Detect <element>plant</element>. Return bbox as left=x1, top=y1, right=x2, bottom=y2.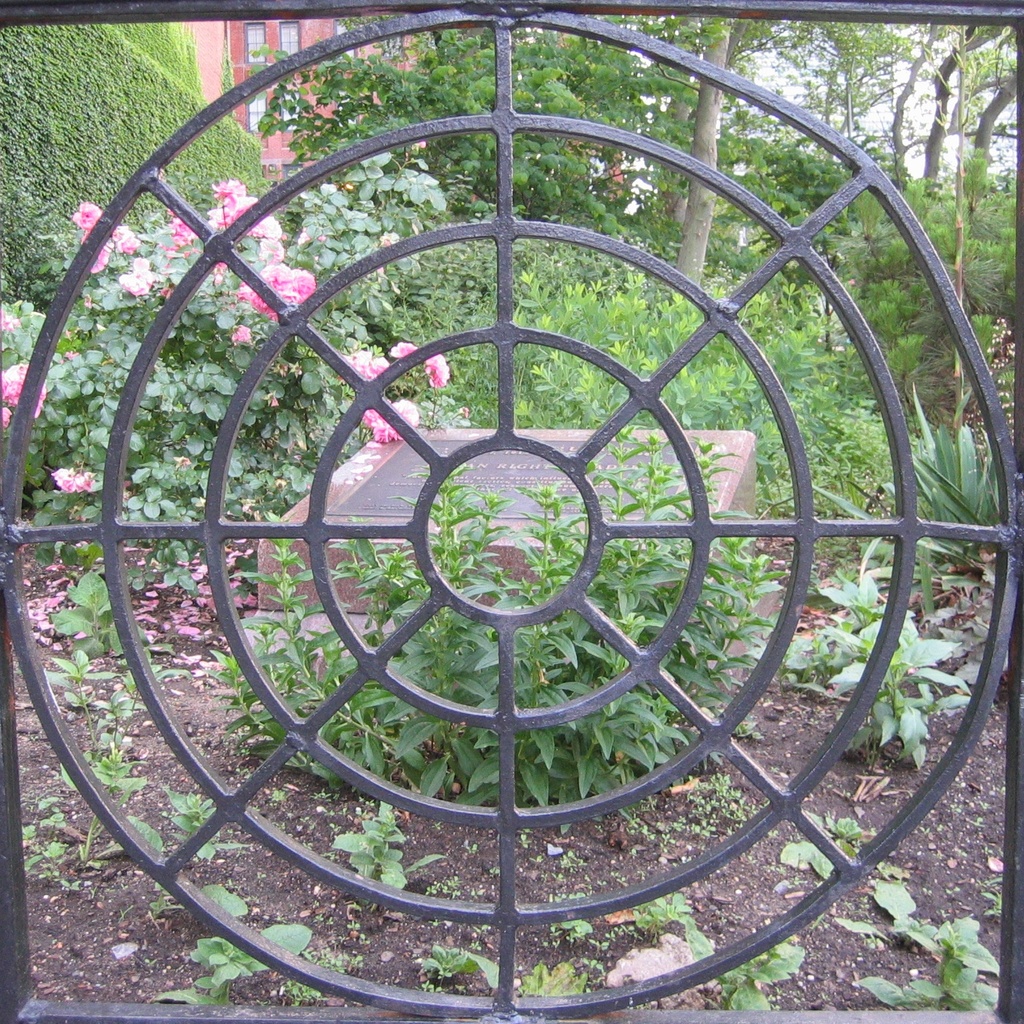
left=156, top=897, right=337, bottom=1021.
